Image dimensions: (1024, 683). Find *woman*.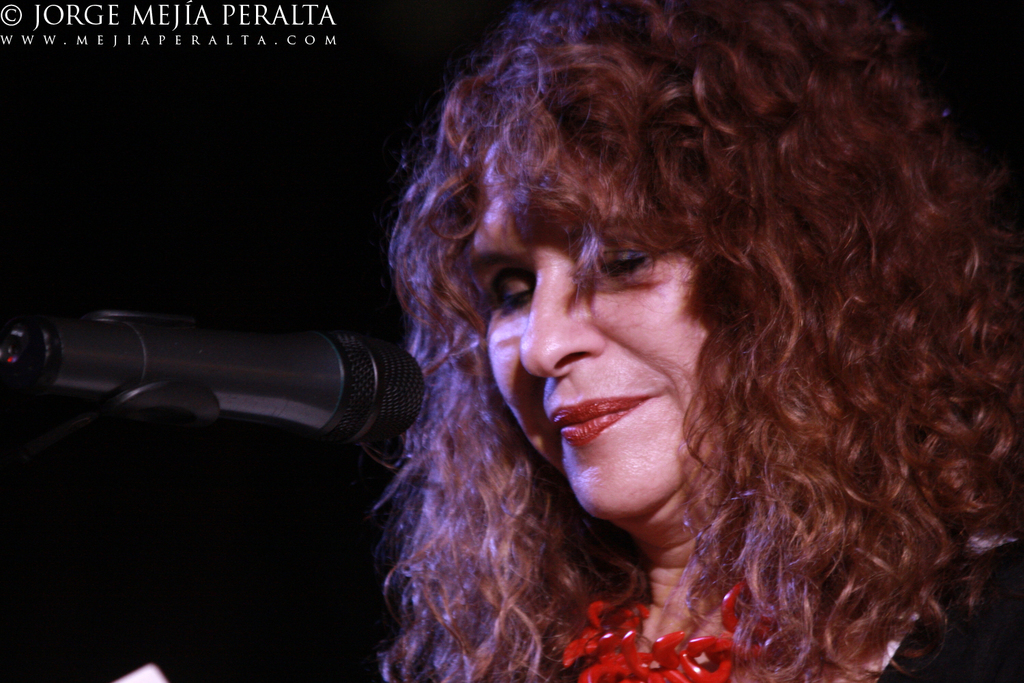
x1=371, y1=0, x2=1023, y2=682.
